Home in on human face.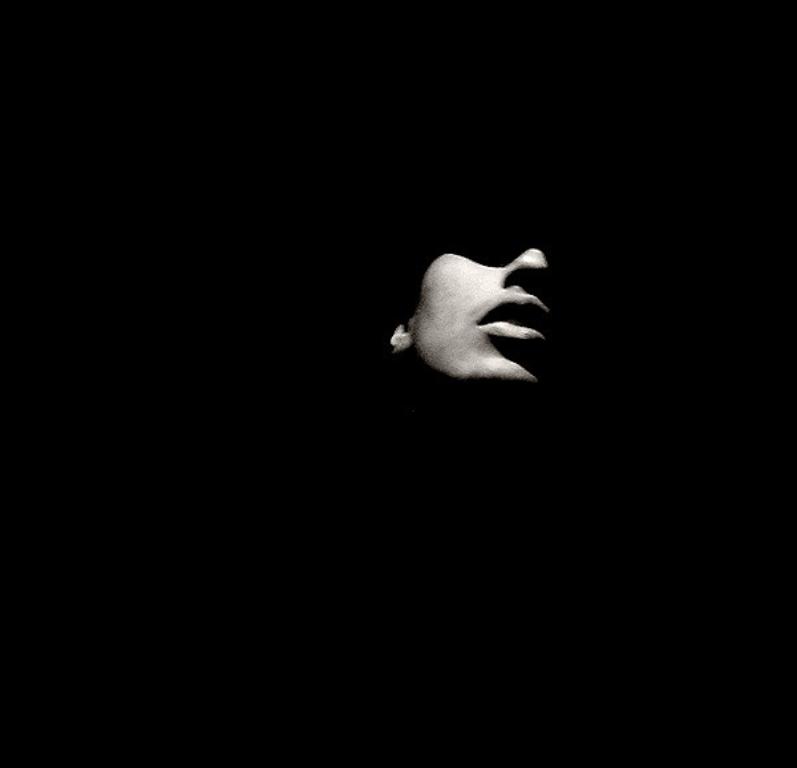
Homed in at bbox=[414, 246, 557, 391].
